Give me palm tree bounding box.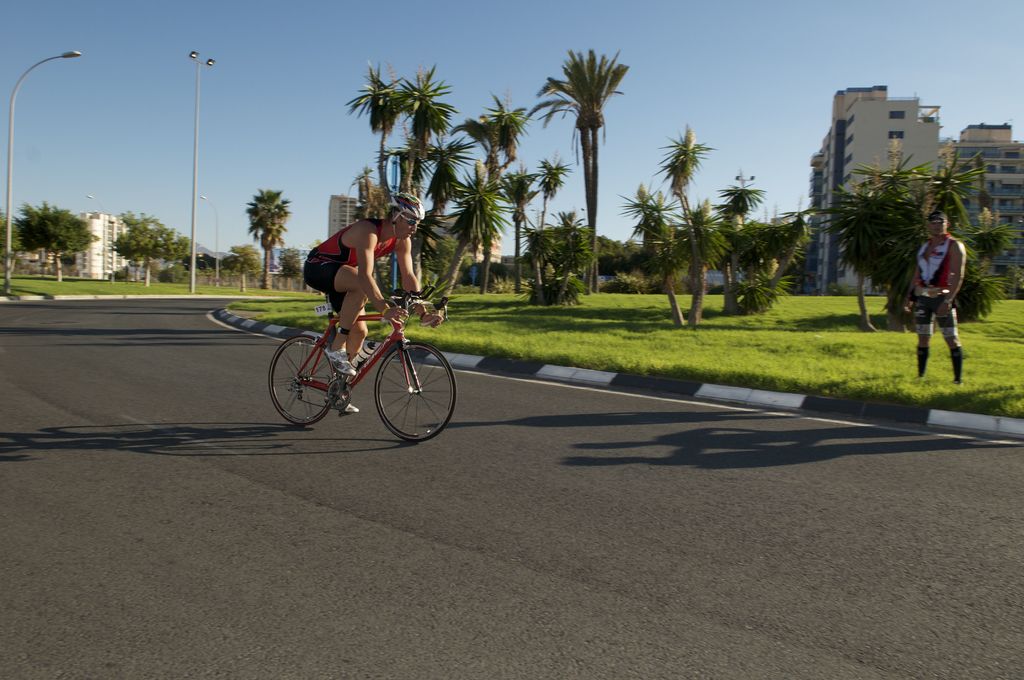
select_region(252, 194, 294, 294).
